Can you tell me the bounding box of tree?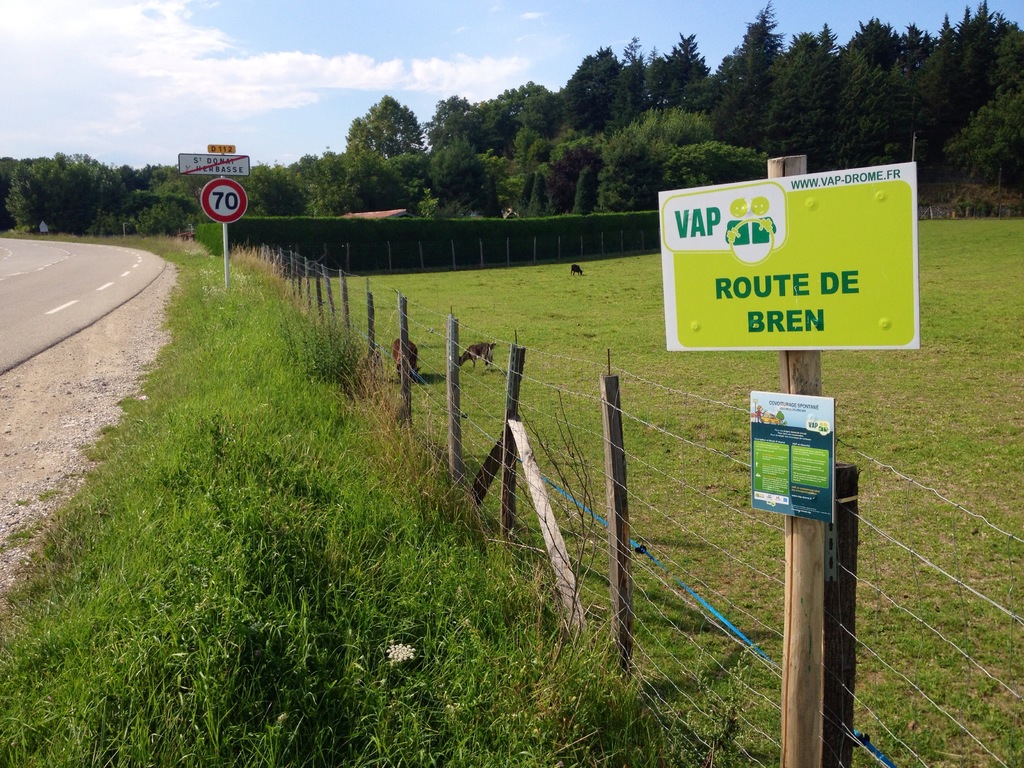
241,157,357,228.
